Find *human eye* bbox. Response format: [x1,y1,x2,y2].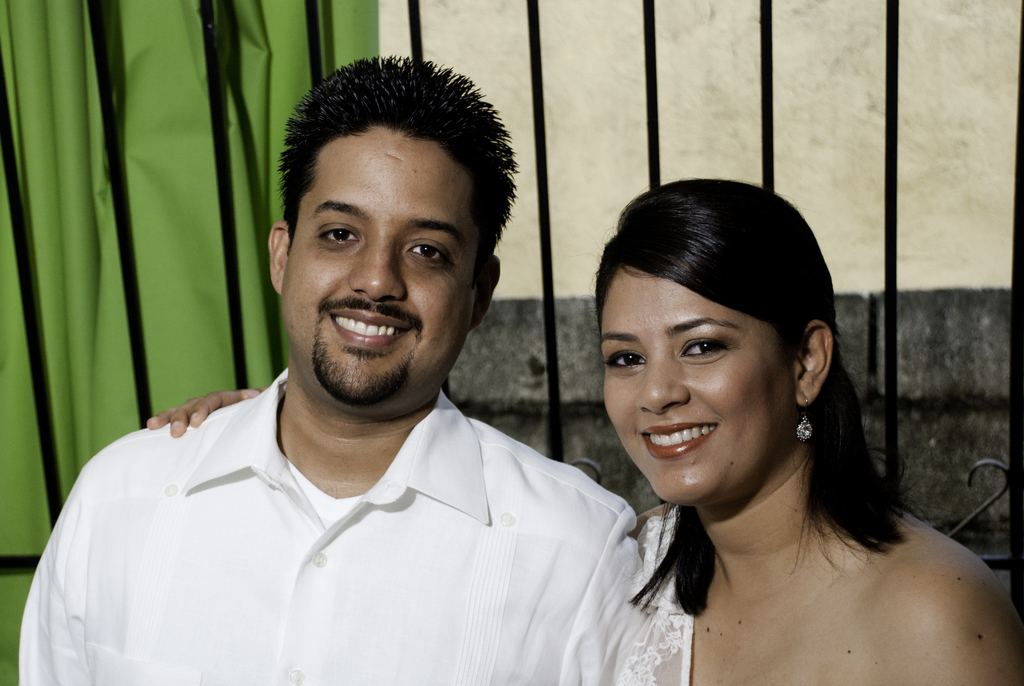
[675,338,728,356].
